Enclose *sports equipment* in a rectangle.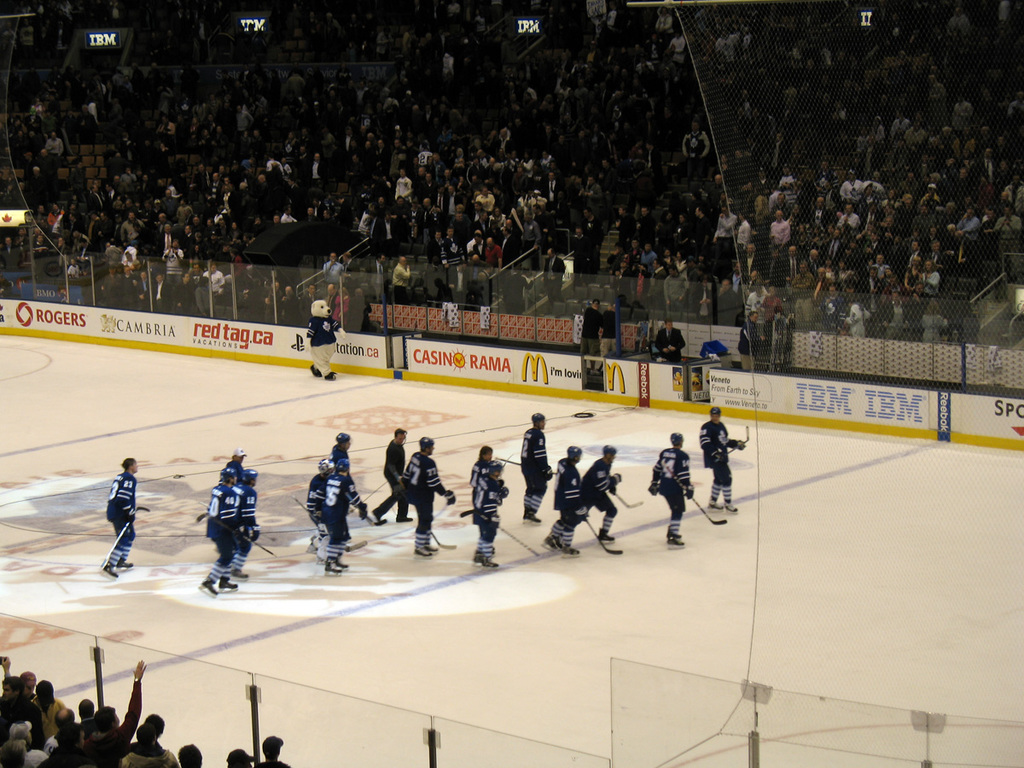
bbox=[707, 404, 722, 424].
